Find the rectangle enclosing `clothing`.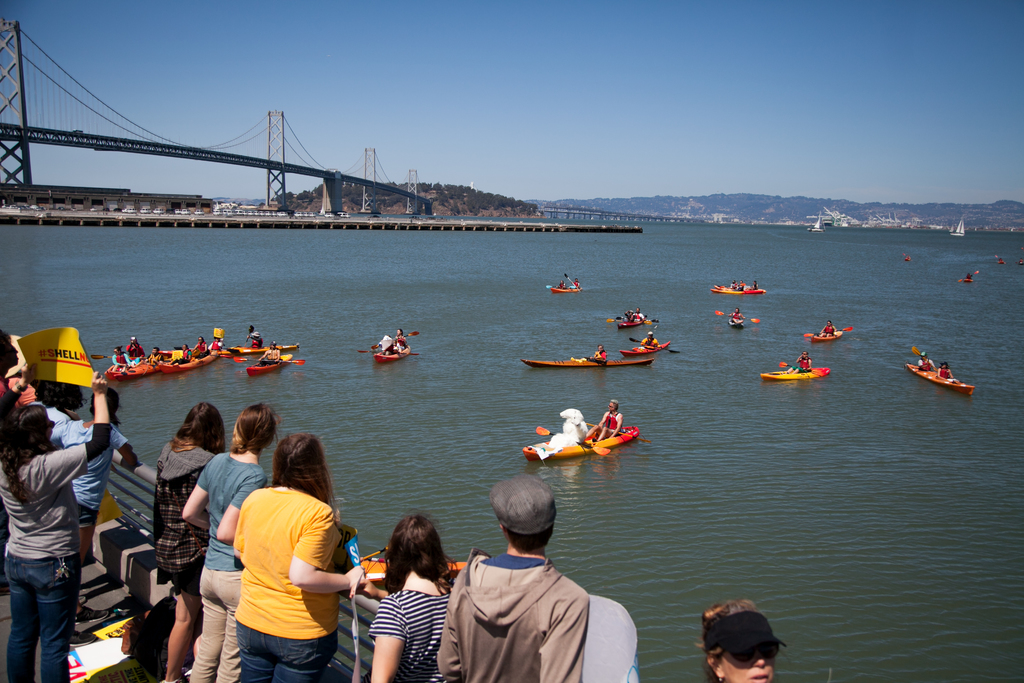
[x1=189, y1=335, x2=208, y2=356].
